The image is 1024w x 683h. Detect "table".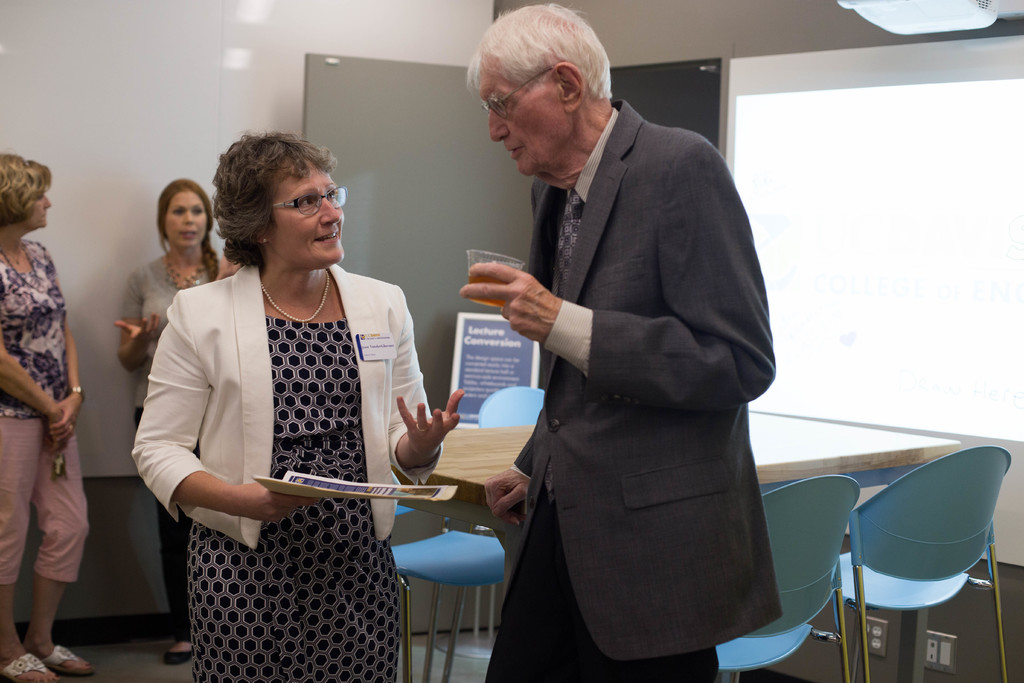
Detection: 385/399/970/682.
